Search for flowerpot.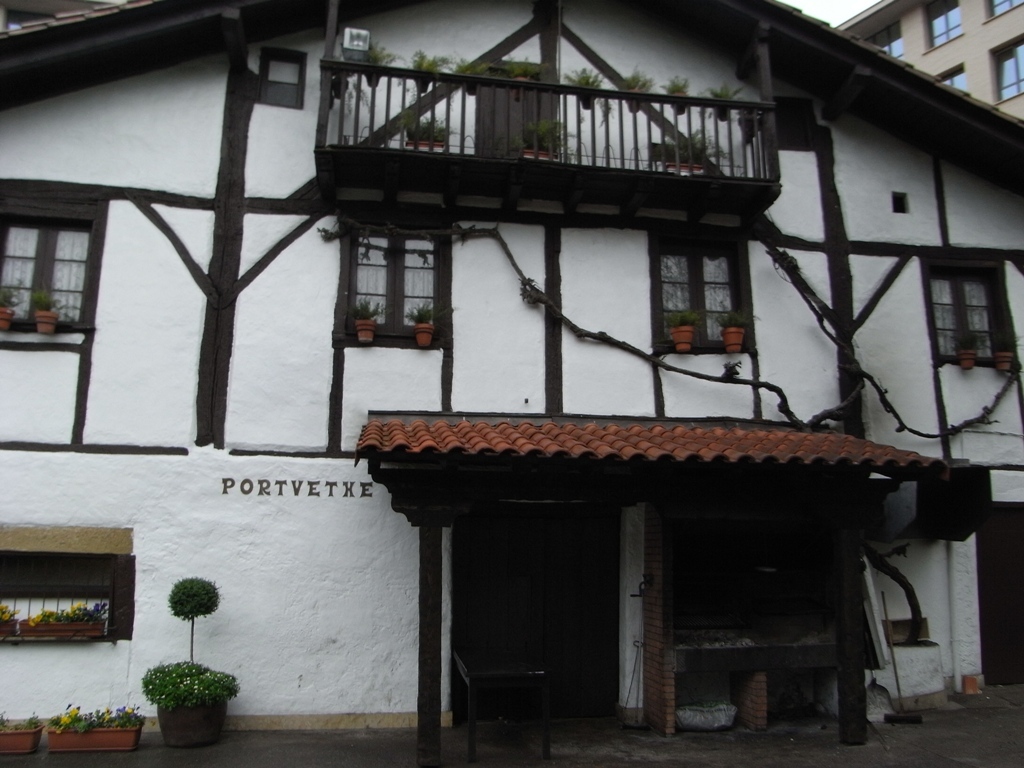
Found at 159 696 231 750.
